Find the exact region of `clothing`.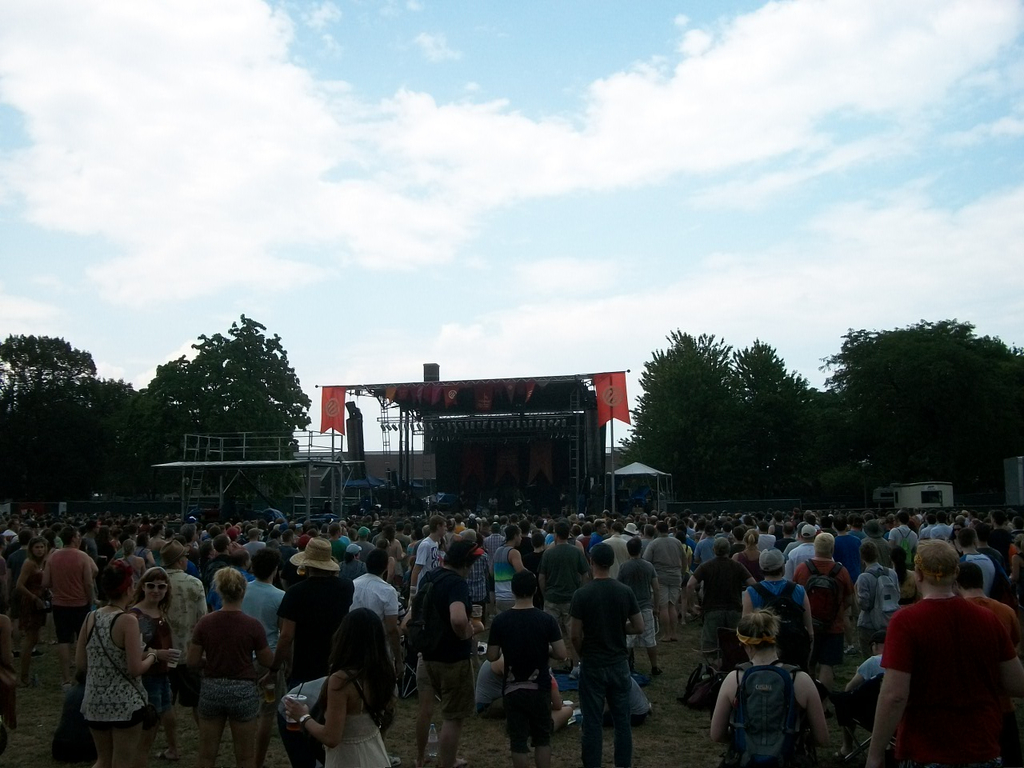
Exact region: select_region(541, 536, 591, 622).
